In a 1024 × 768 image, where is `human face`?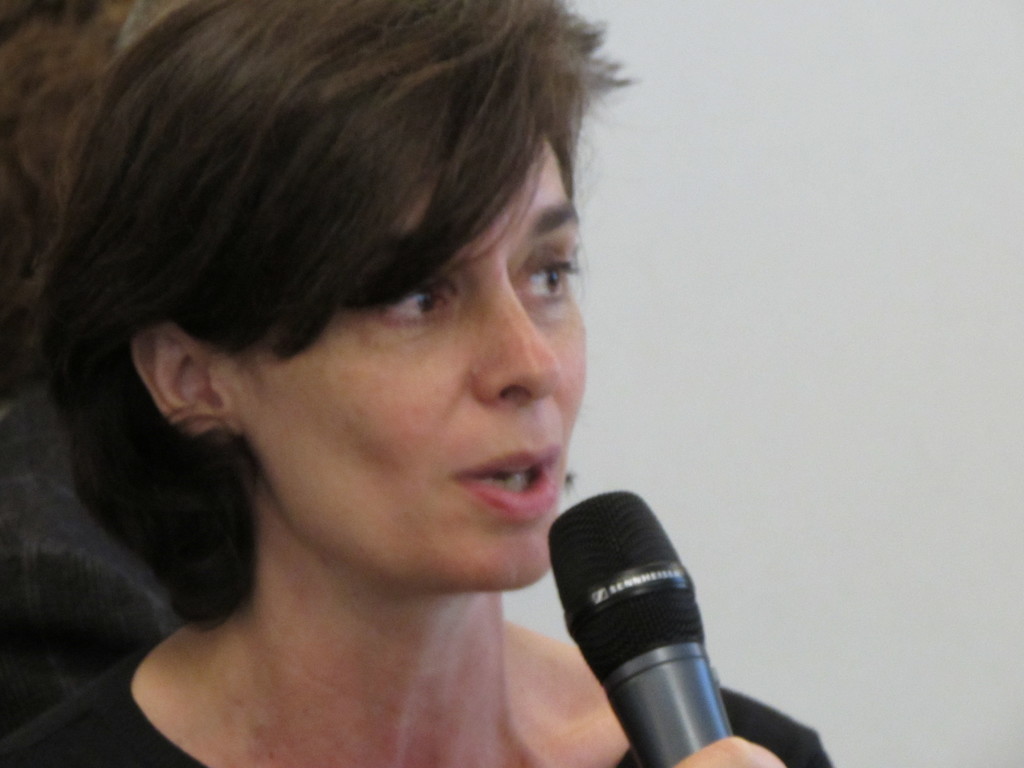
[218, 132, 588, 576].
